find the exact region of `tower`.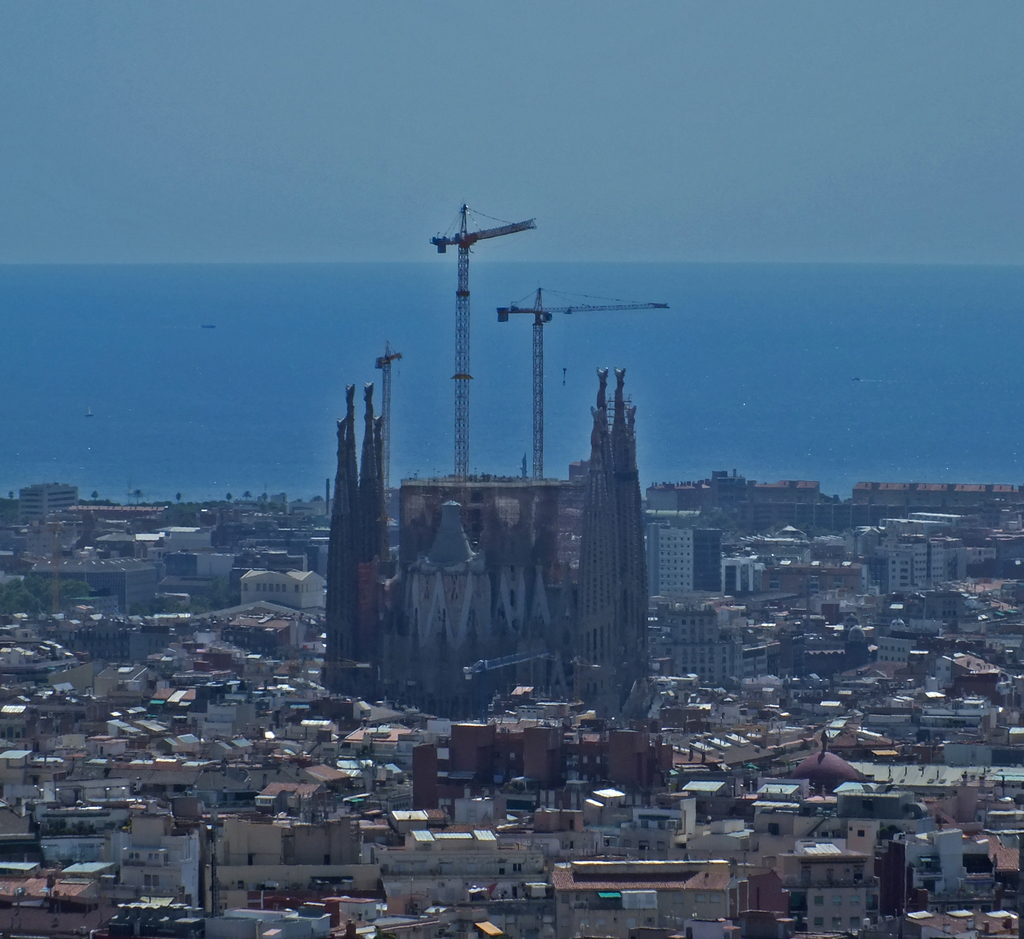
Exact region: <bbox>540, 350, 669, 693</bbox>.
